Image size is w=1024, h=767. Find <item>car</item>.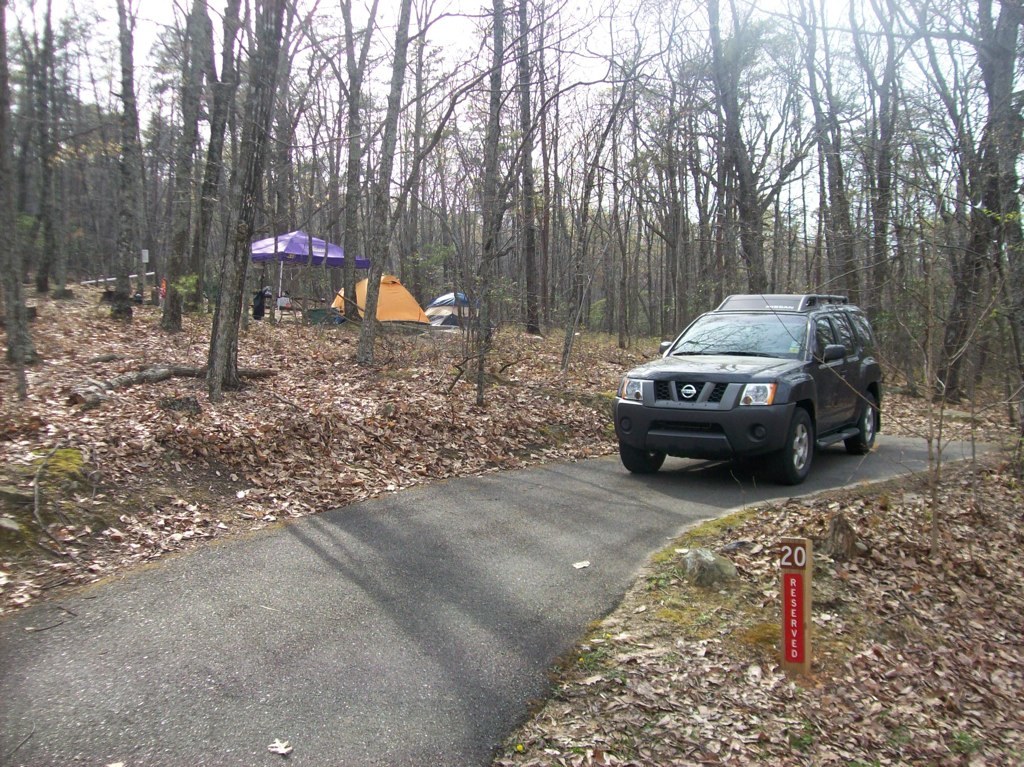
<region>609, 283, 890, 486</region>.
